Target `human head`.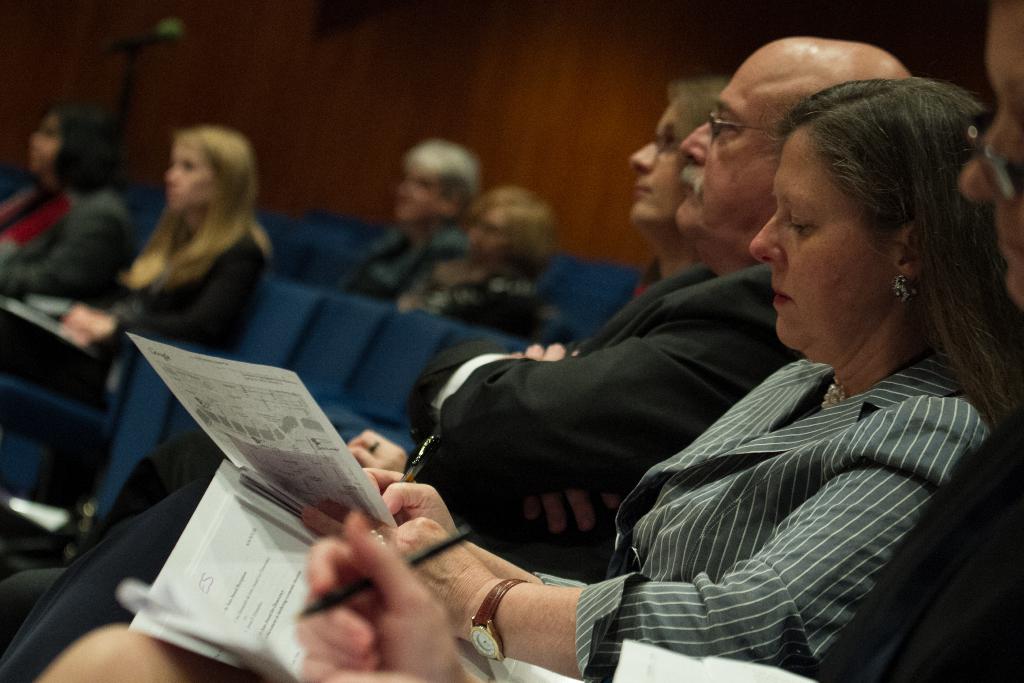
Target region: box=[26, 99, 120, 174].
